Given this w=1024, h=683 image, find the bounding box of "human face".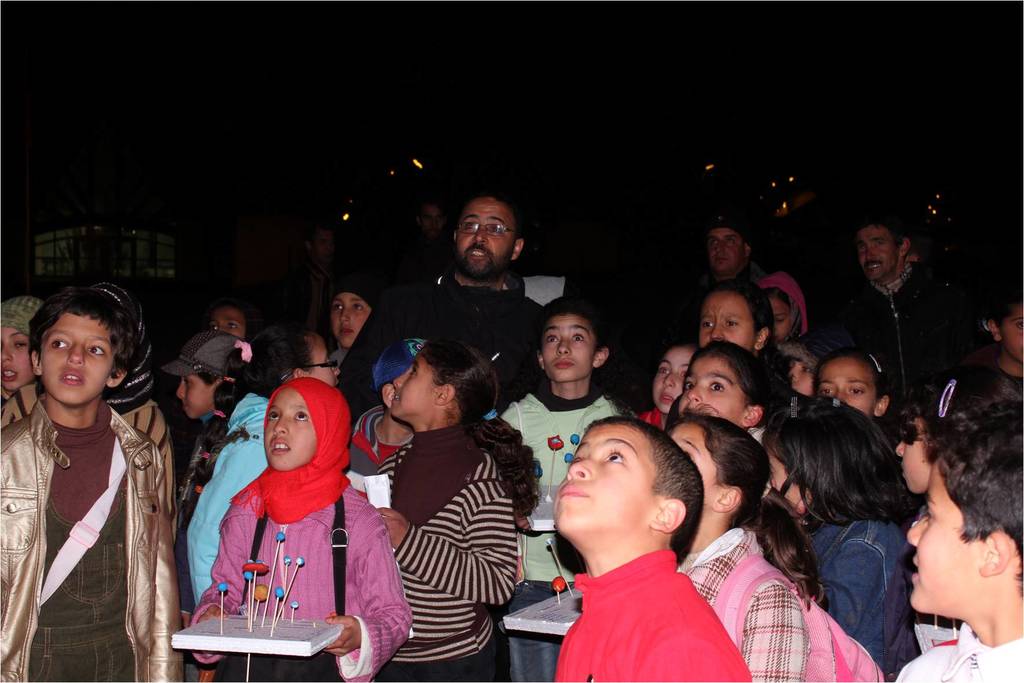
x1=303, y1=331, x2=333, y2=386.
